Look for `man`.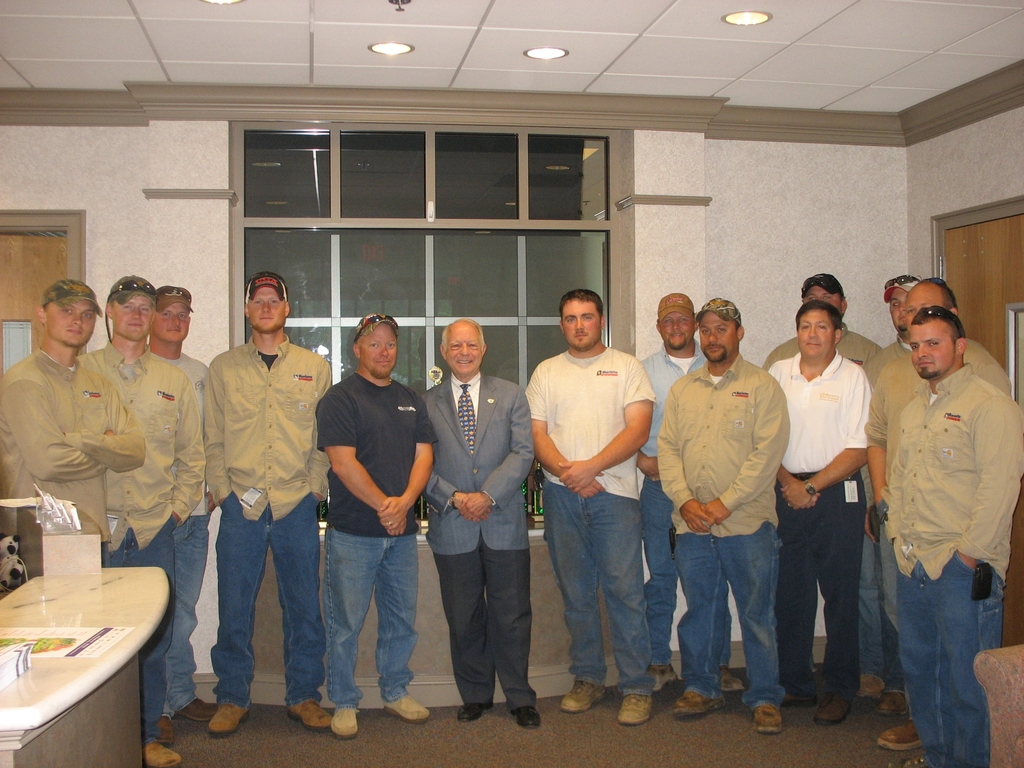
Found: 872:308:1023:767.
